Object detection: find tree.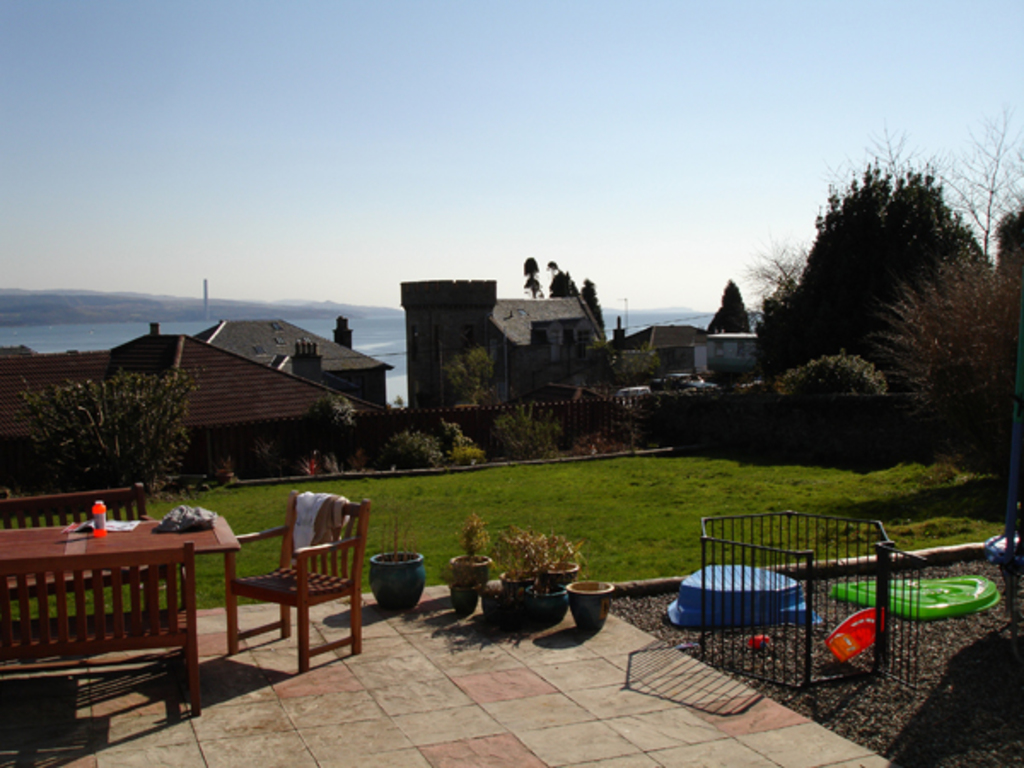
detection(993, 205, 1022, 282).
